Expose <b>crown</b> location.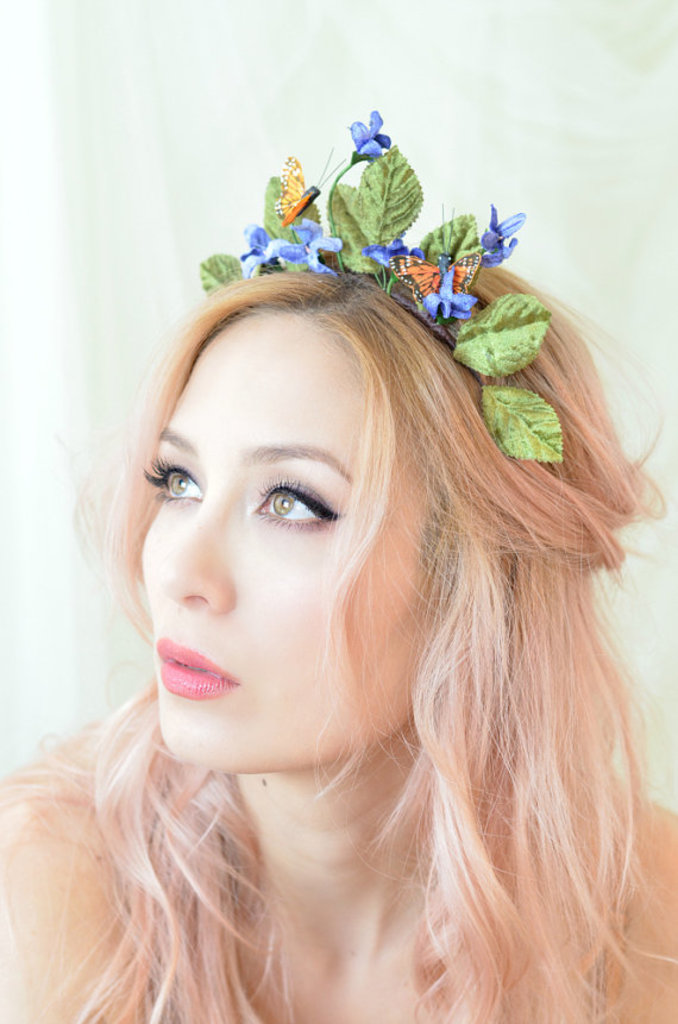
Exposed at {"x1": 196, "y1": 112, "x2": 563, "y2": 465}.
